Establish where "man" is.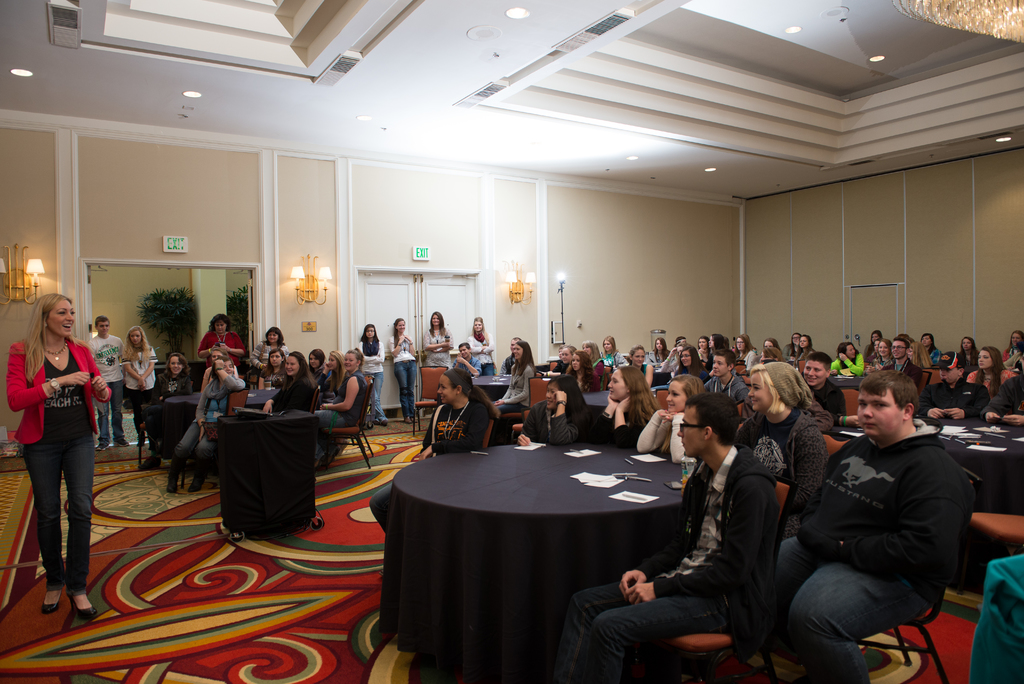
Established at {"x1": 554, "y1": 391, "x2": 776, "y2": 683}.
